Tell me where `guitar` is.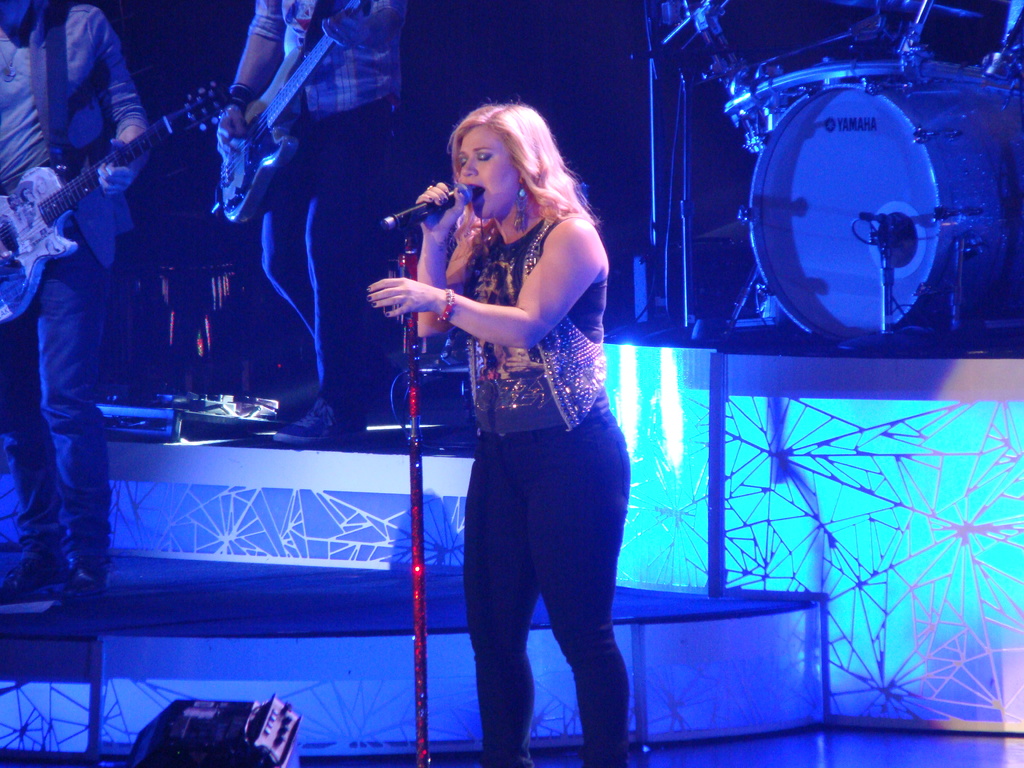
`guitar` is at l=4, t=52, r=214, b=276.
